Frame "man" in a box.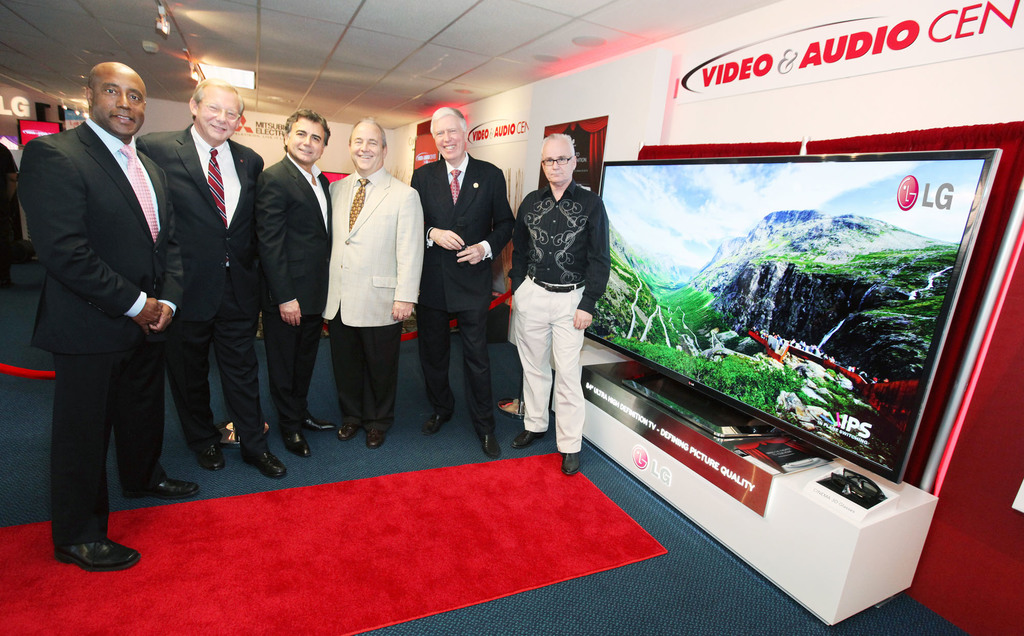
339 107 406 454.
